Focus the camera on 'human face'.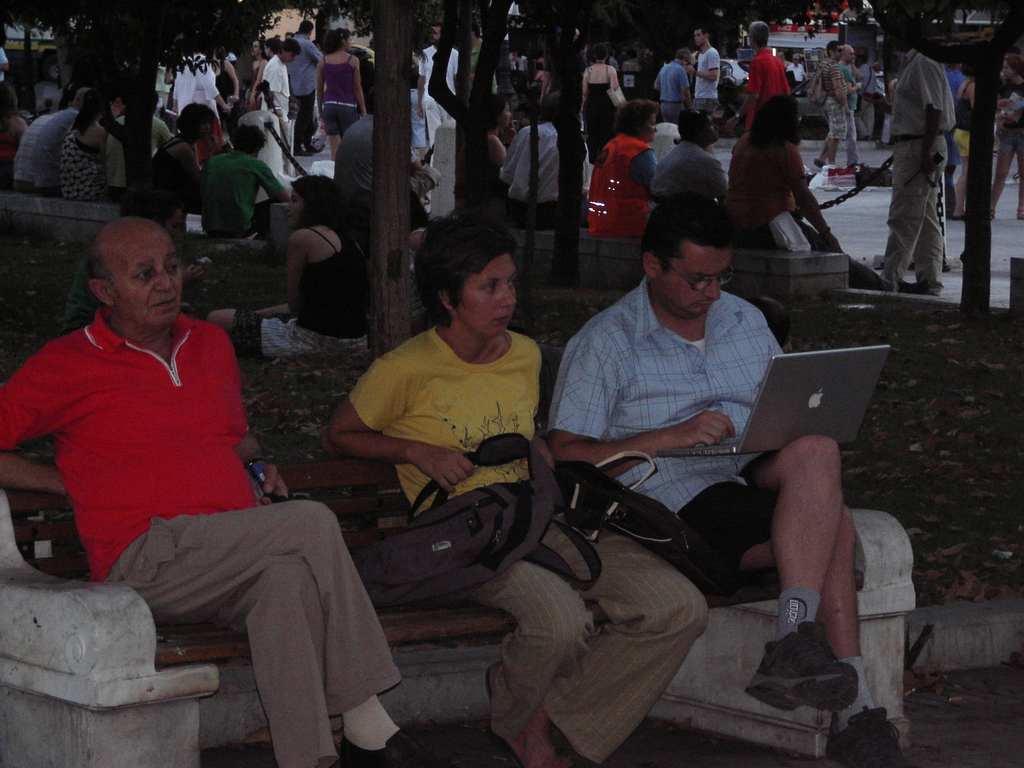
Focus region: Rect(456, 253, 518, 339).
